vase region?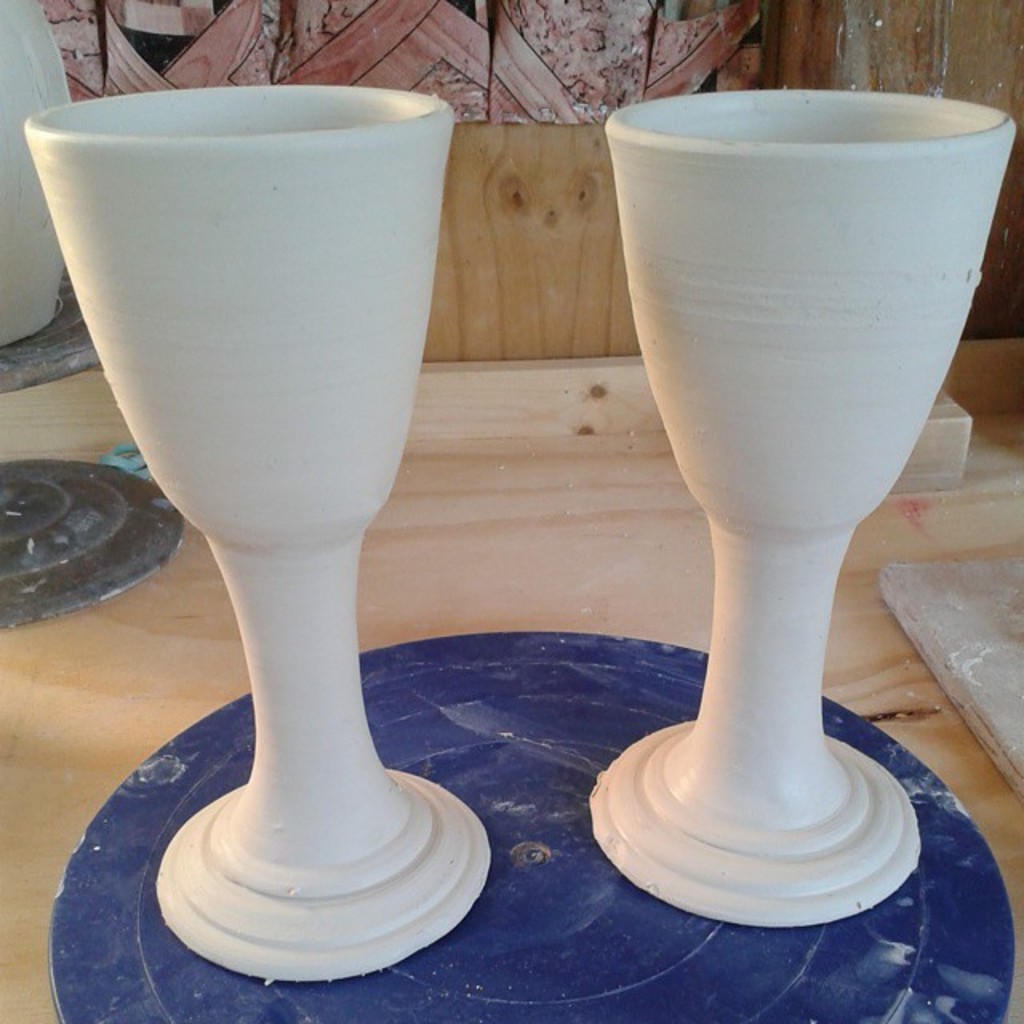
pyautogui.locateOnScreen(19, 82, 490, 986)
